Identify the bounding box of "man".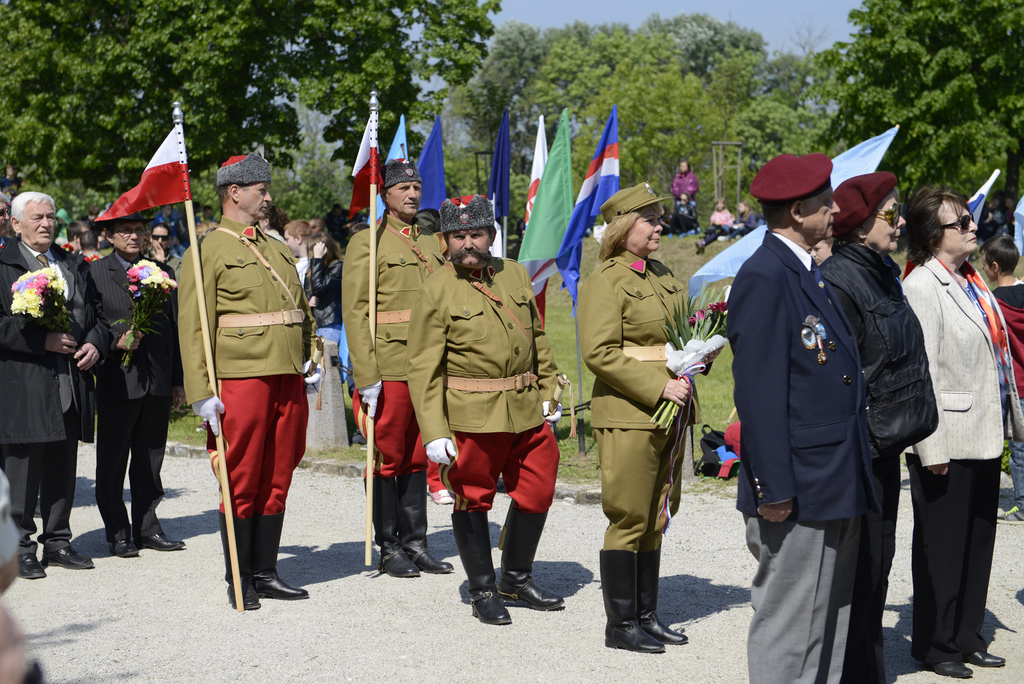
left=411, top=209, right=451, bottom=257.
